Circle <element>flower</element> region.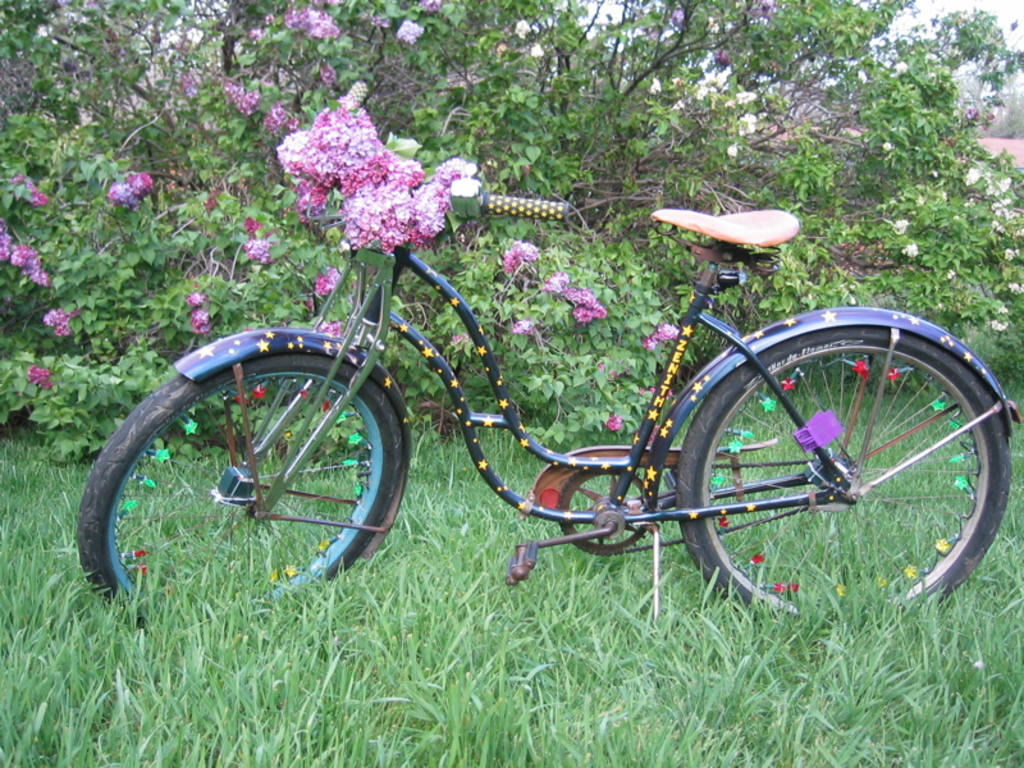
Region: 998,305,1010,310.
